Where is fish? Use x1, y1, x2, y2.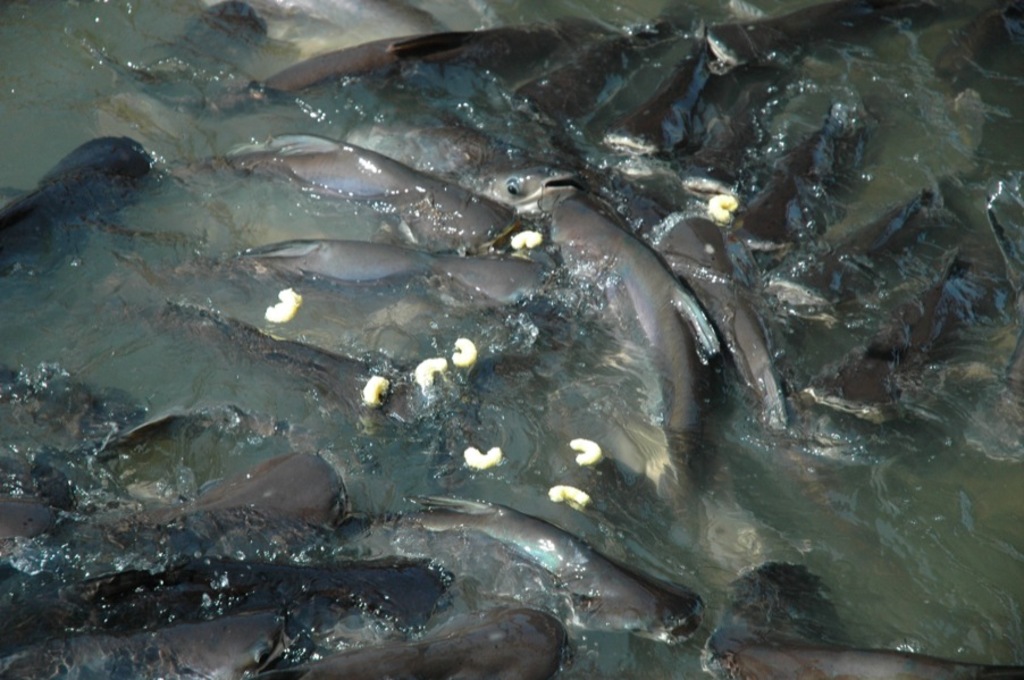
599, 23, 750, 171.
